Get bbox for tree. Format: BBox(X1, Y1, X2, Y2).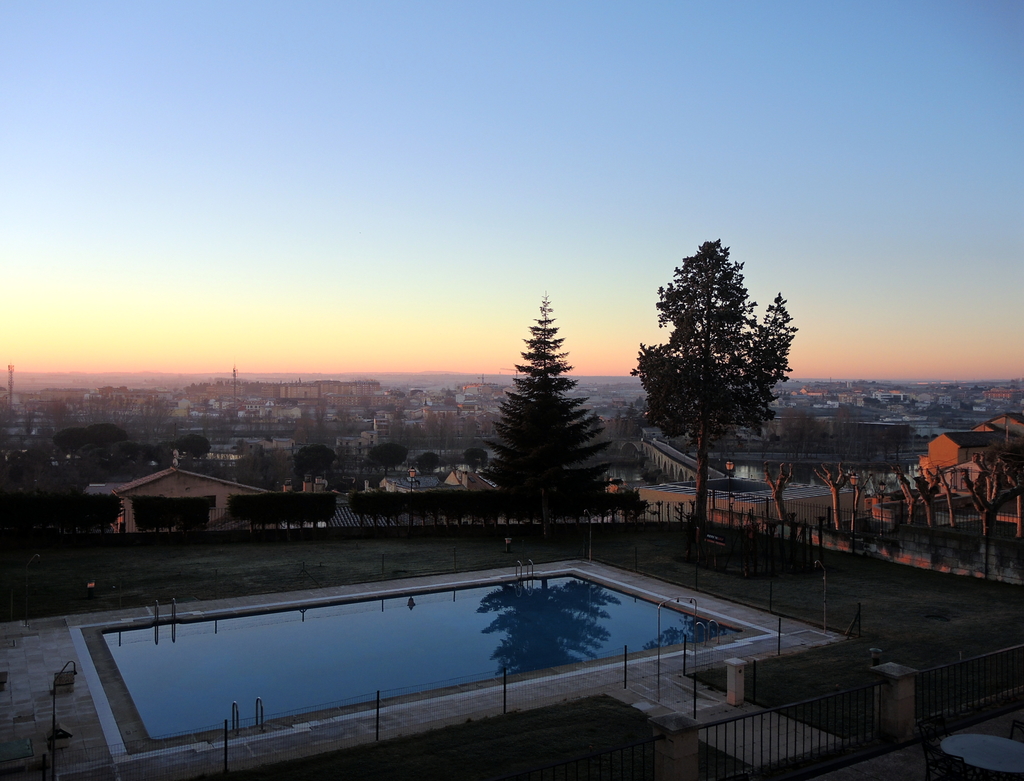
BBox(483, 294, 623, 540).
